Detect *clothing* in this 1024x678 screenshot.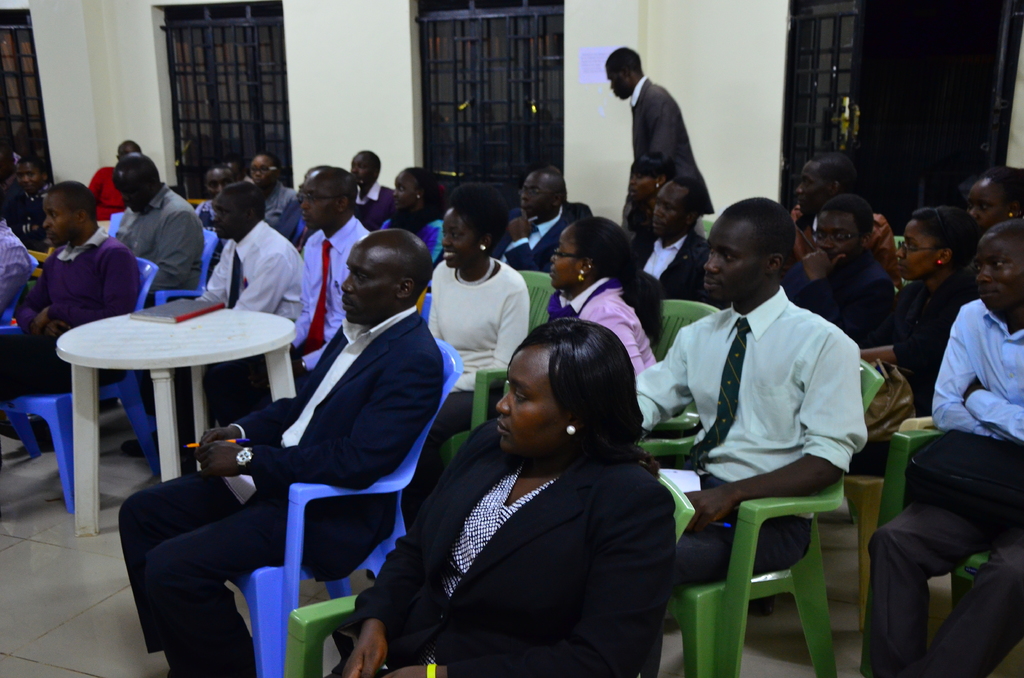
Detection: {"left": 372, "top": 383, "right": 690, "bottom": 670}.
